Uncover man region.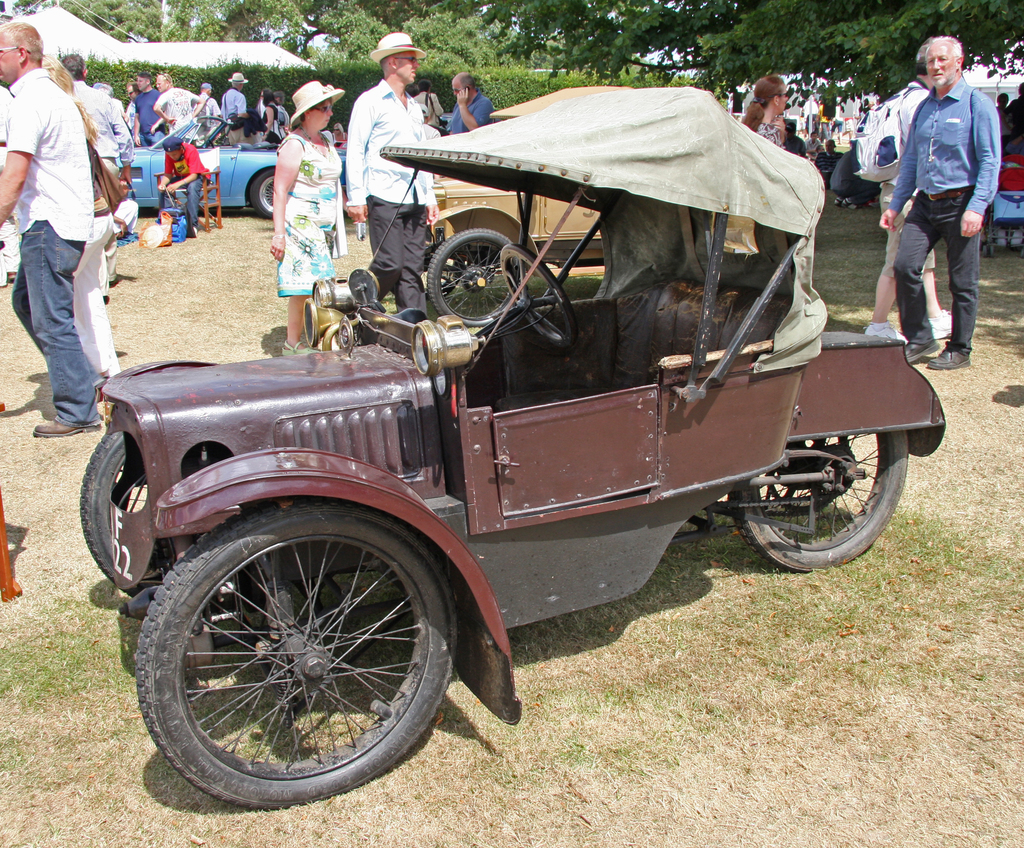
Uncovered: [x1=806, y1=129, x2=825, y2=156].
